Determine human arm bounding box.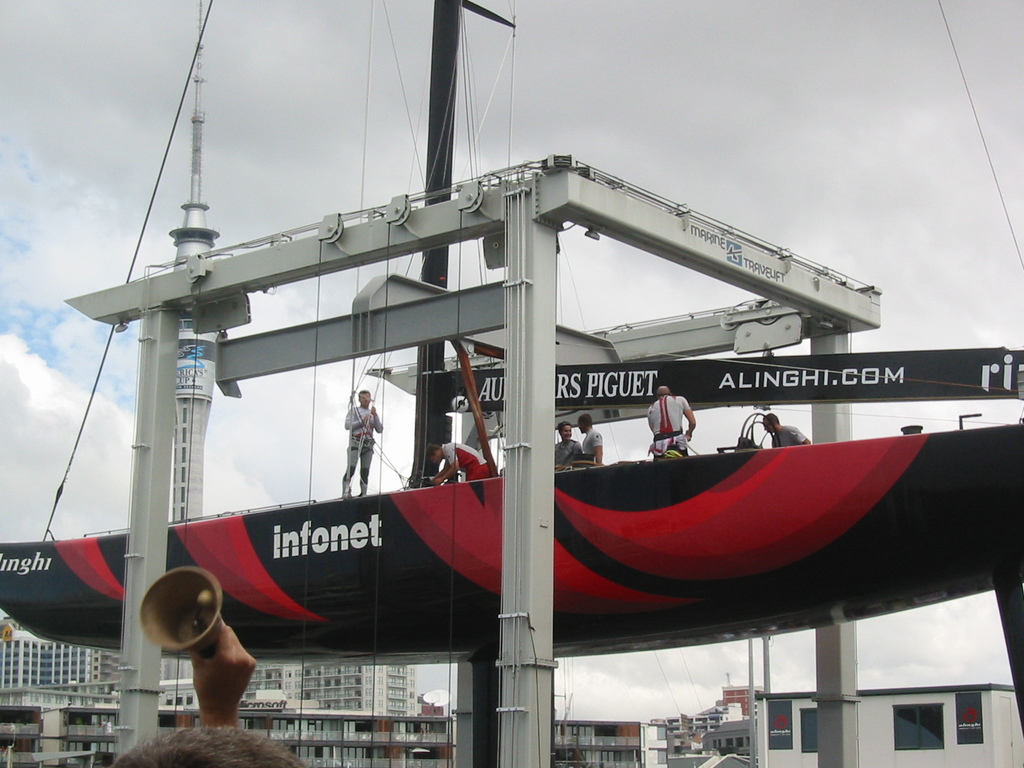
Determined: box(794, 426, 809, 443).
